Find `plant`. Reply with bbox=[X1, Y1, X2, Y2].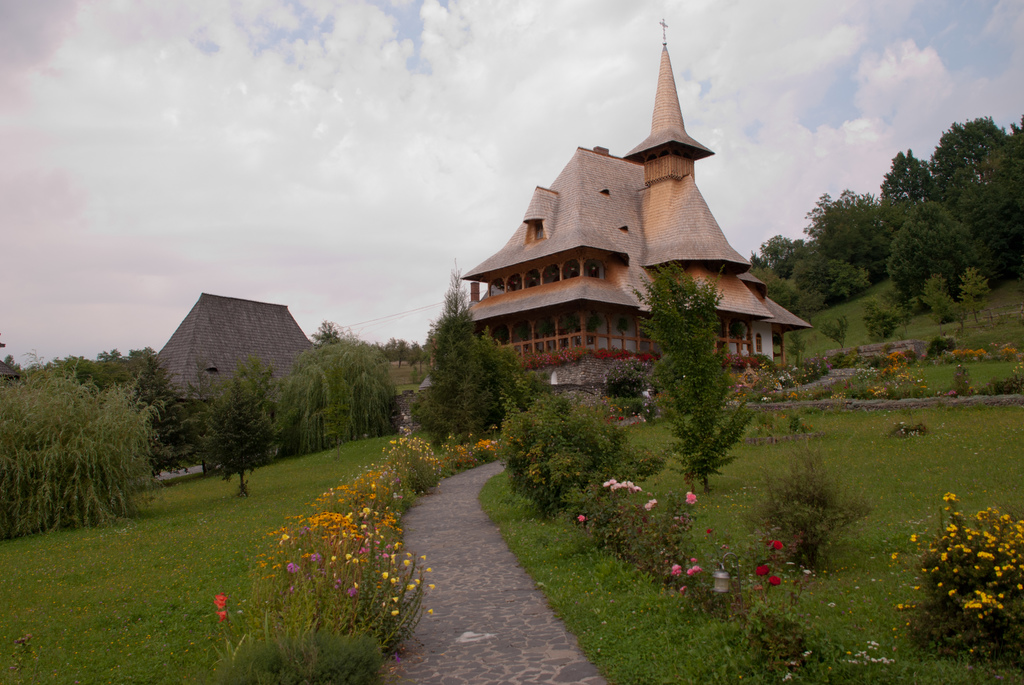
bbox=[960, 341, 984, 368].
